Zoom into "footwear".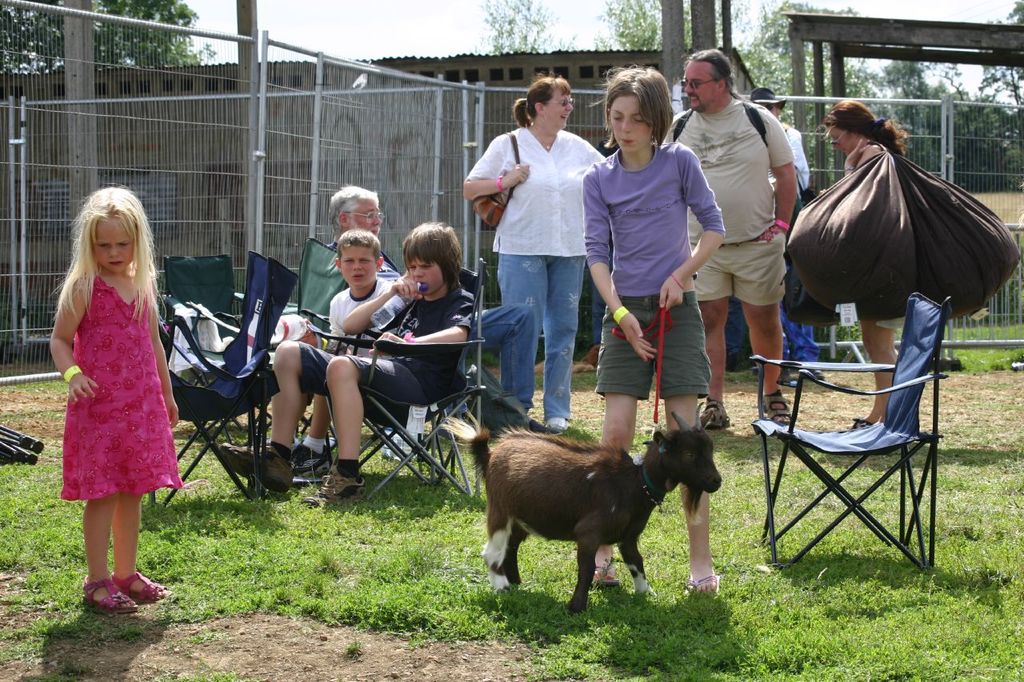
Zoom target: detection(762, 387, 794, 426).
